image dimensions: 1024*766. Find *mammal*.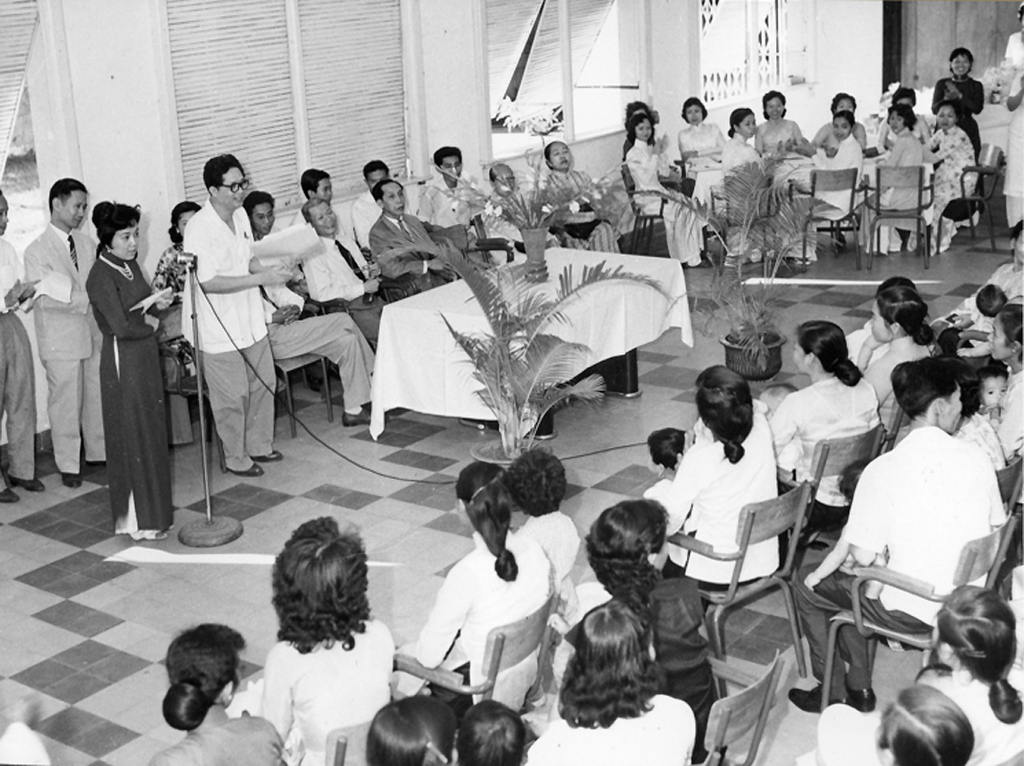
770, 348, 1013, 703.
